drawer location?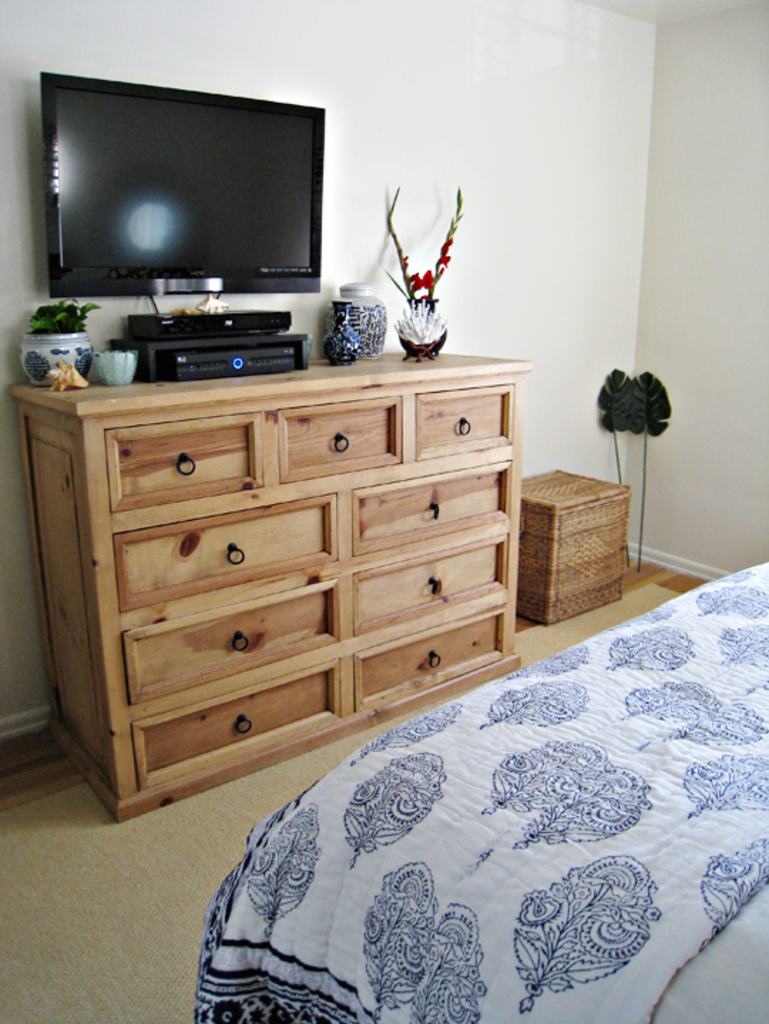
{"left": 413, "top": 382, "right": 511, "bottom": 457}
